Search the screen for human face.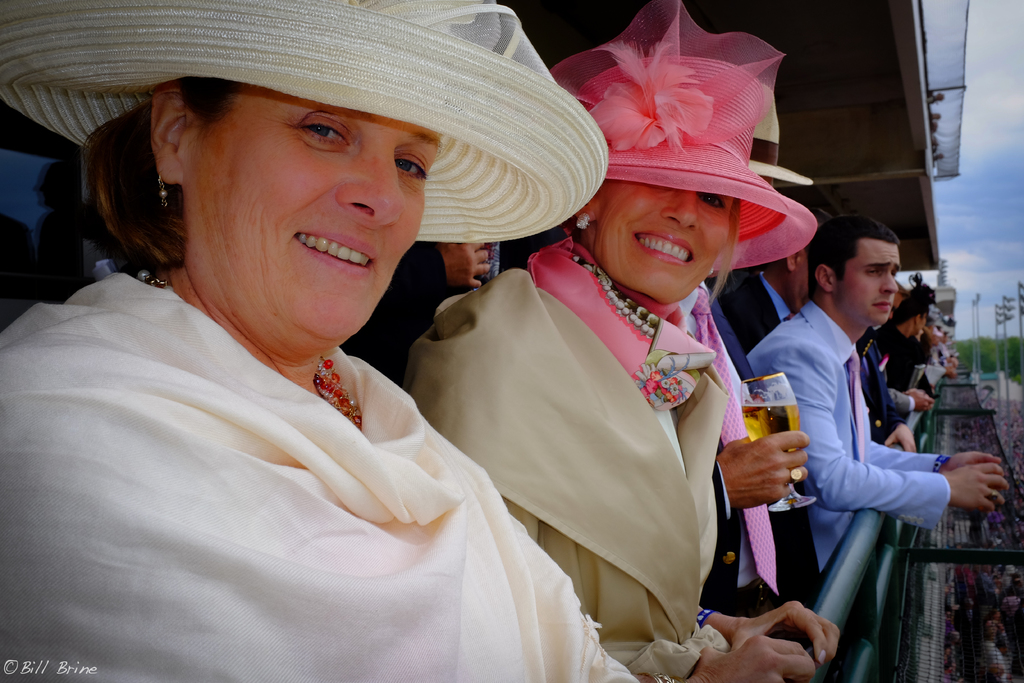
Found at (836,241,899,328).
